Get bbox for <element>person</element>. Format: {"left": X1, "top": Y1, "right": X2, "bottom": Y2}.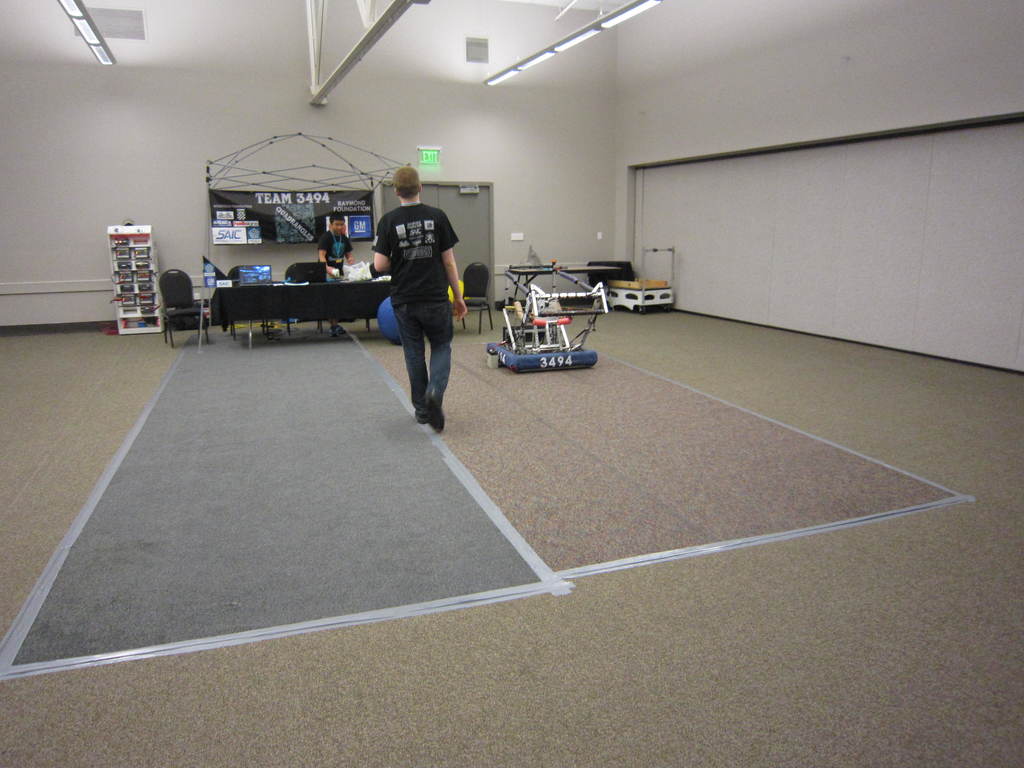
{"left": 318, "top": 209, "right": 349, "bottom": 338}.
